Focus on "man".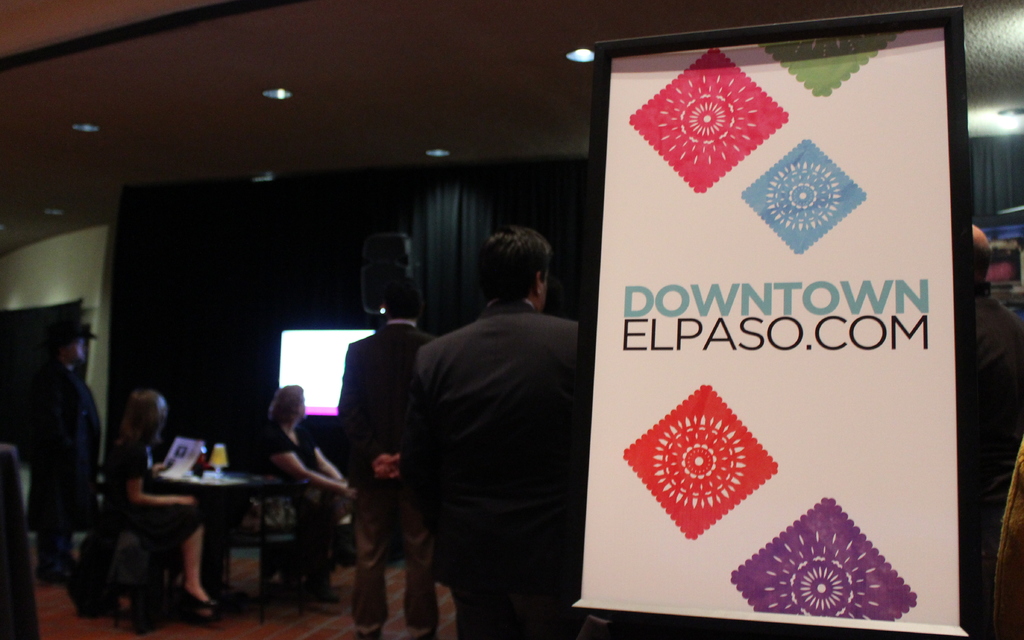
Focused at locate(383, 217, 596, 639).
